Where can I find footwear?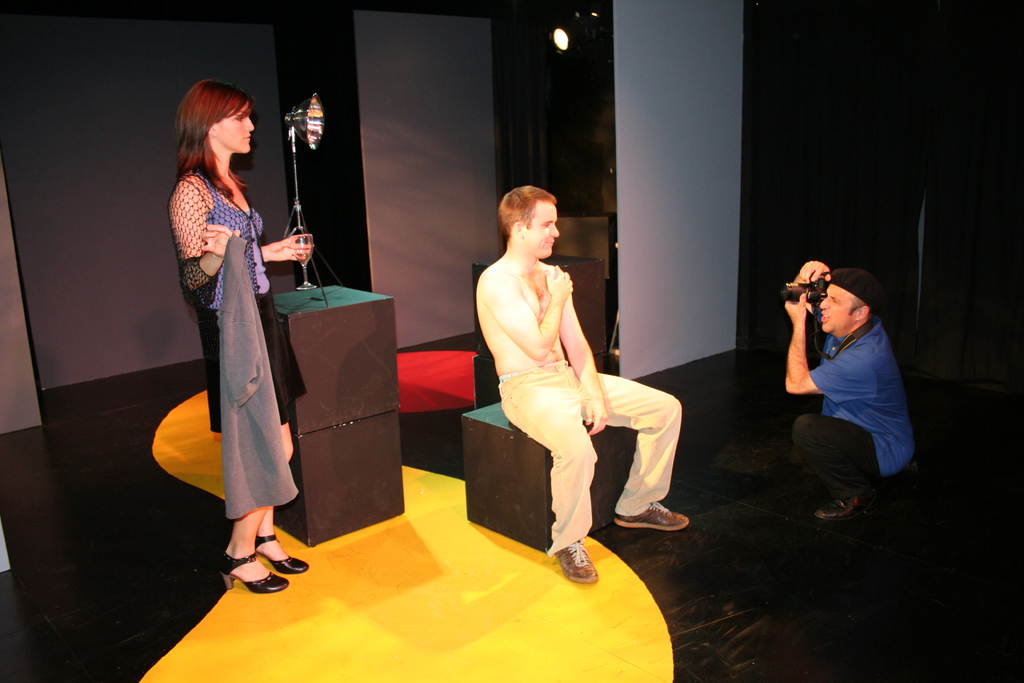
You can find it at box=[816, 489, 875, 518].
